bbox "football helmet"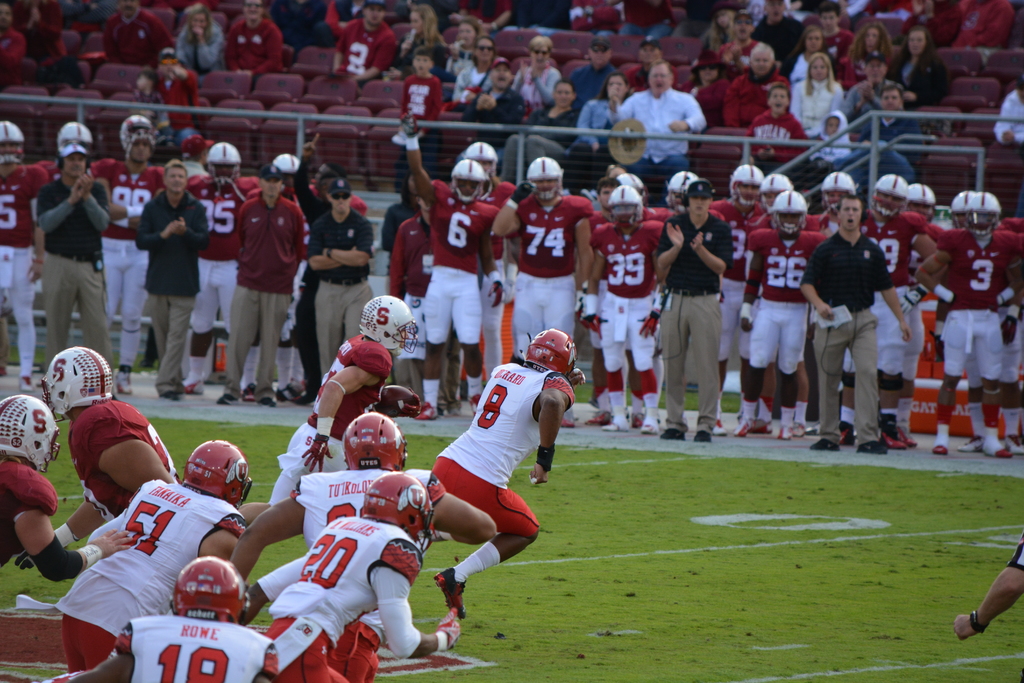
[x1=952, y1=191, x2=974, y2=223]
